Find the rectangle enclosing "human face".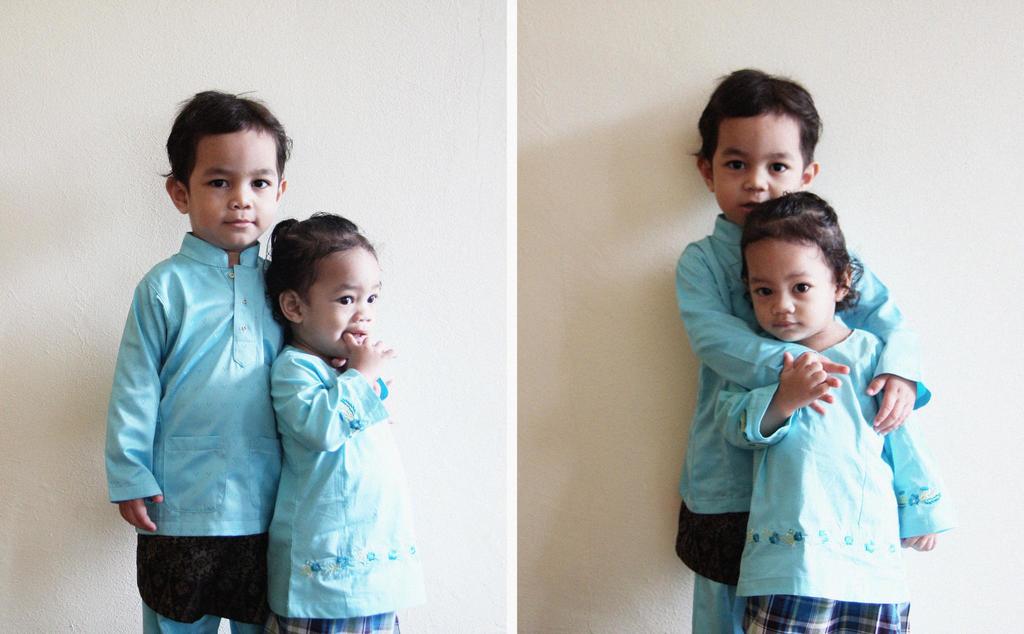
<region>710, 116, 798, 227</region>.
